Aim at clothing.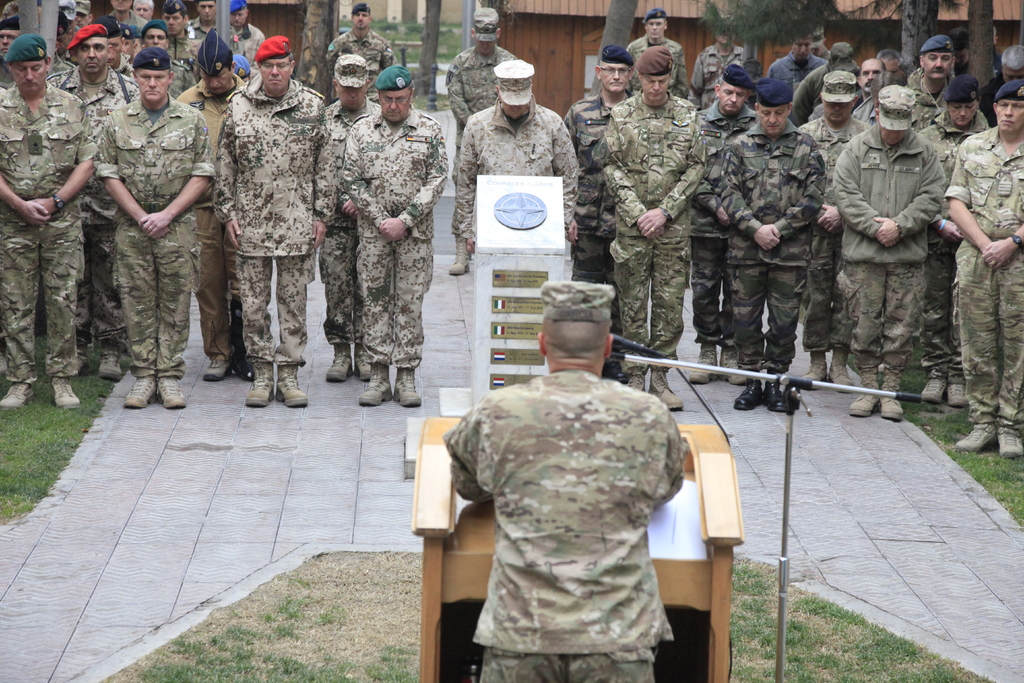
Aimed at (686, 110, 761, 336).
